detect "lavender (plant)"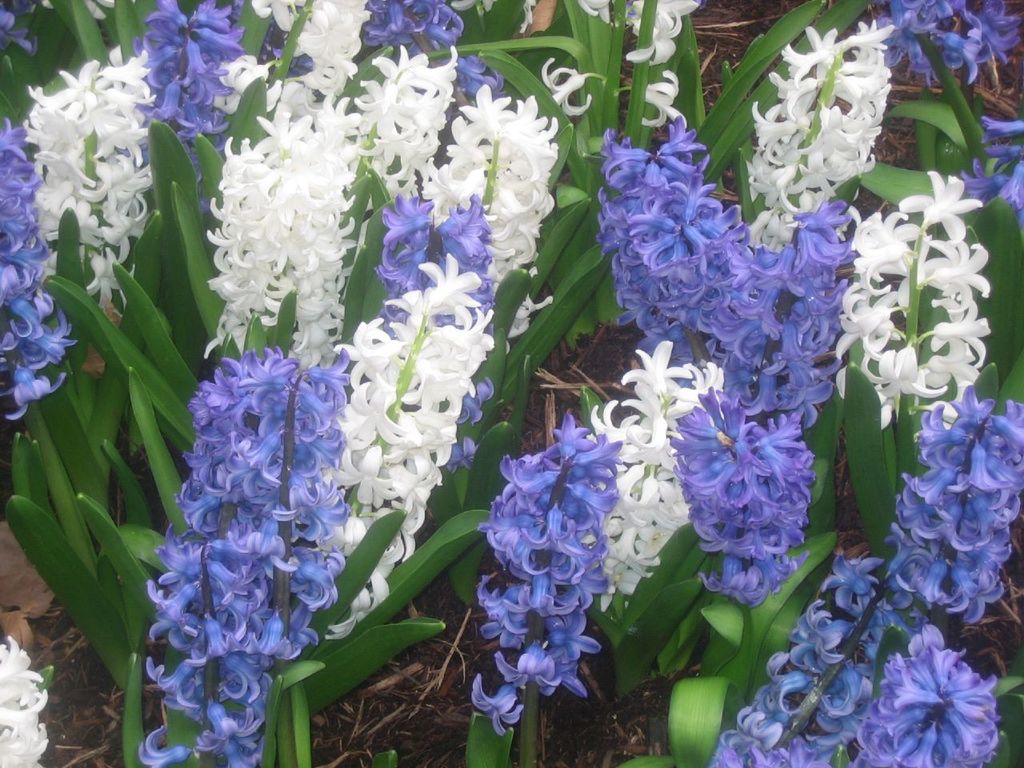
detection(840, 168, 995, 432)
